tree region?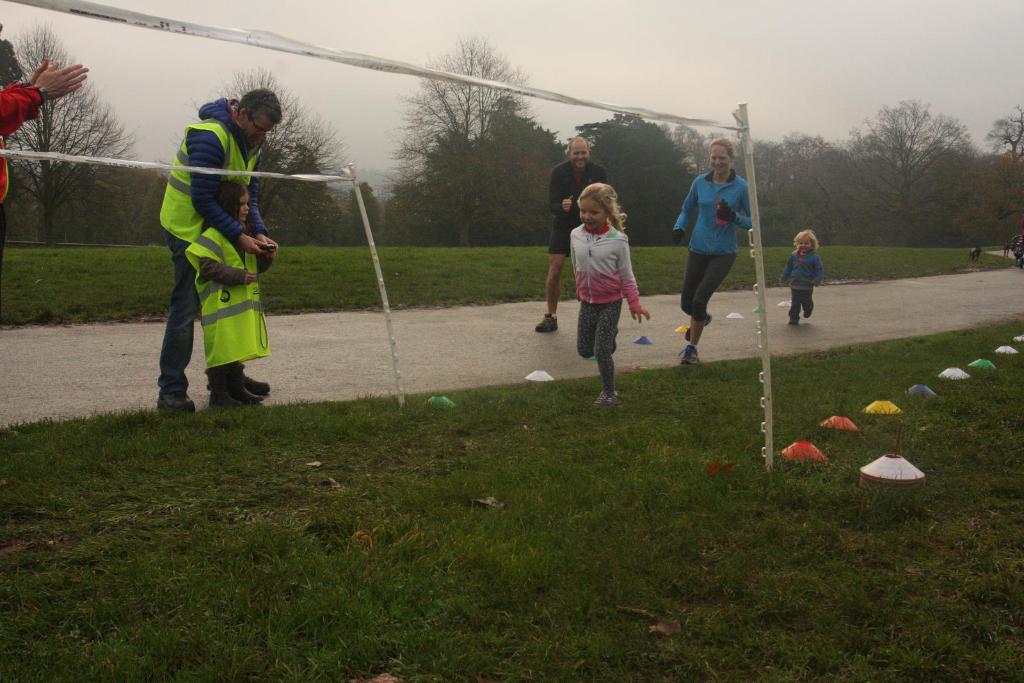
(left=828, top=100, right=980, bottom=238)
